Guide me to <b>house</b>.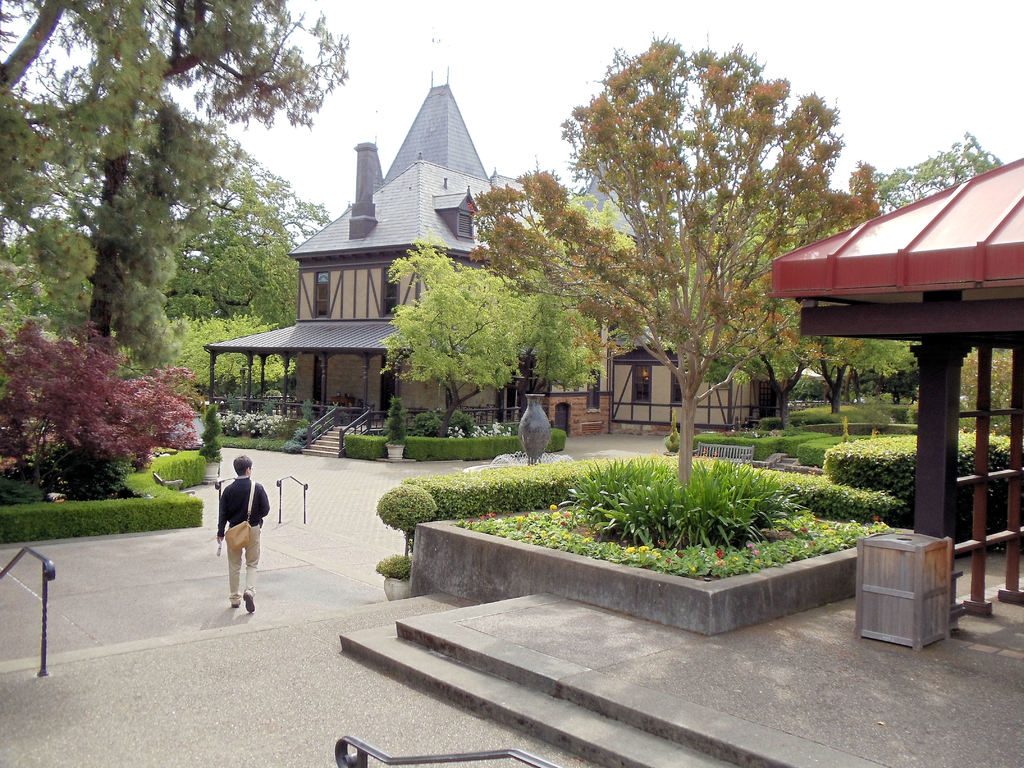
Guidance: BBox(202, 85, 580, 447).
